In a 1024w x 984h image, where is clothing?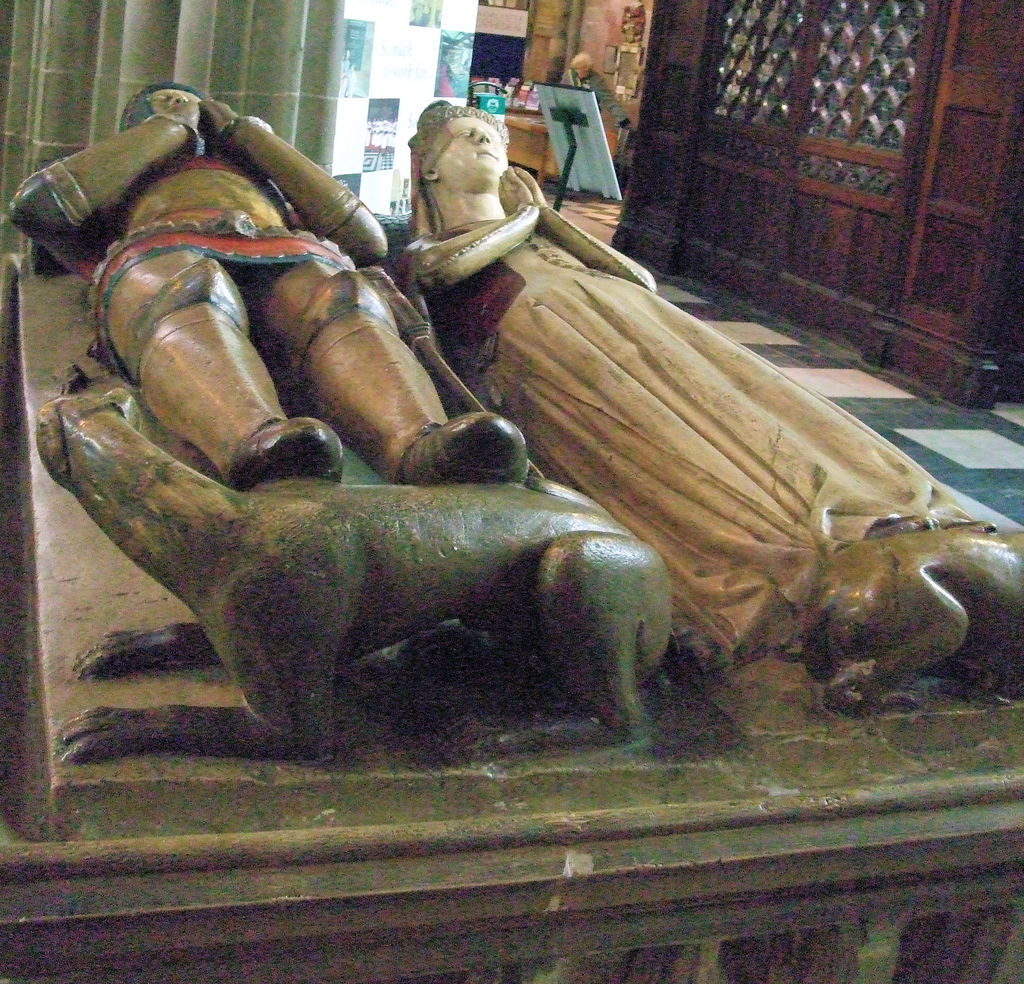
(x1=131, y1=432, x2=440, y2=509).
